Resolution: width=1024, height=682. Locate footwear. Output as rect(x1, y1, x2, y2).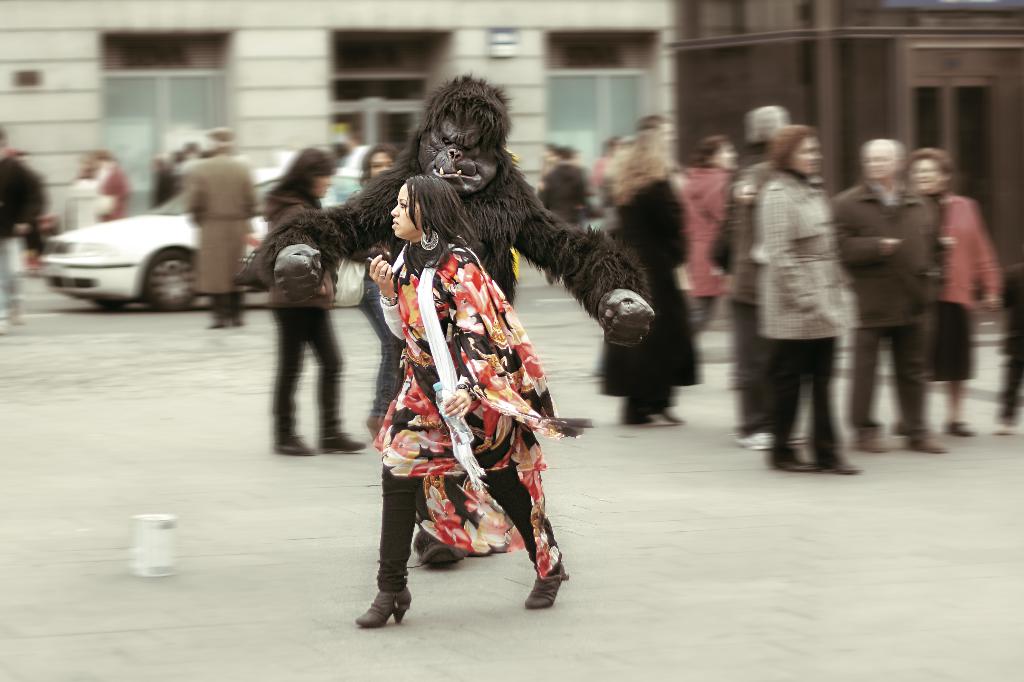
rect(811, 450, 863, 473).
